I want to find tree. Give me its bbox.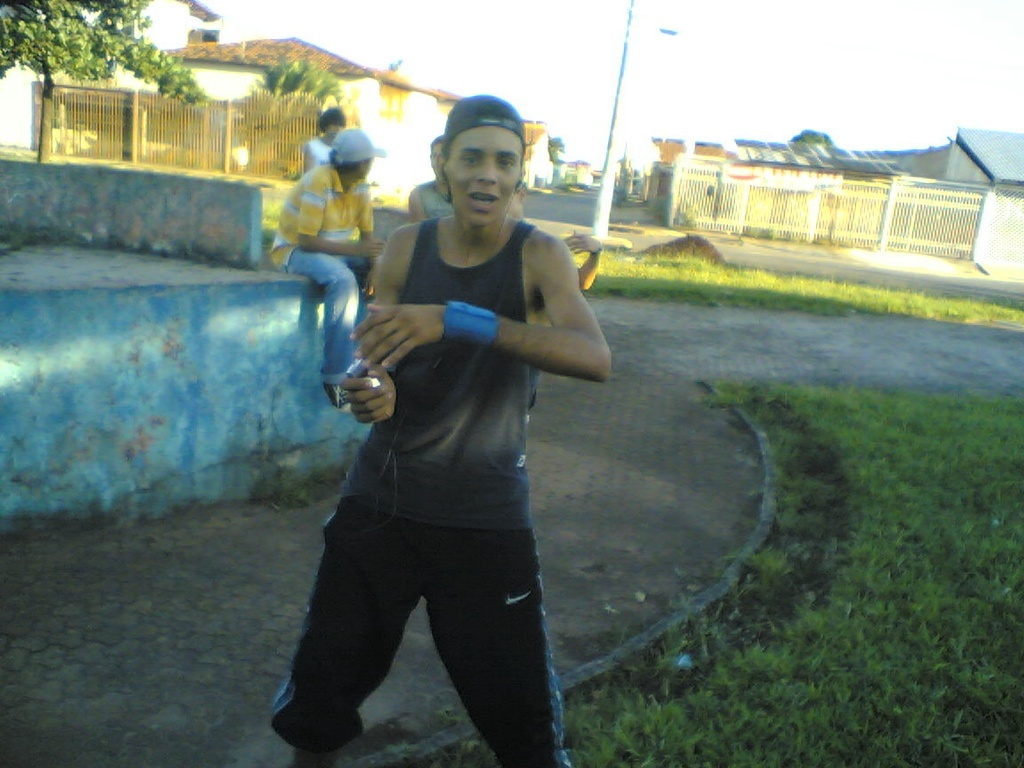
pyautogui.locateOnScreen(3, 1, 200, 97).
